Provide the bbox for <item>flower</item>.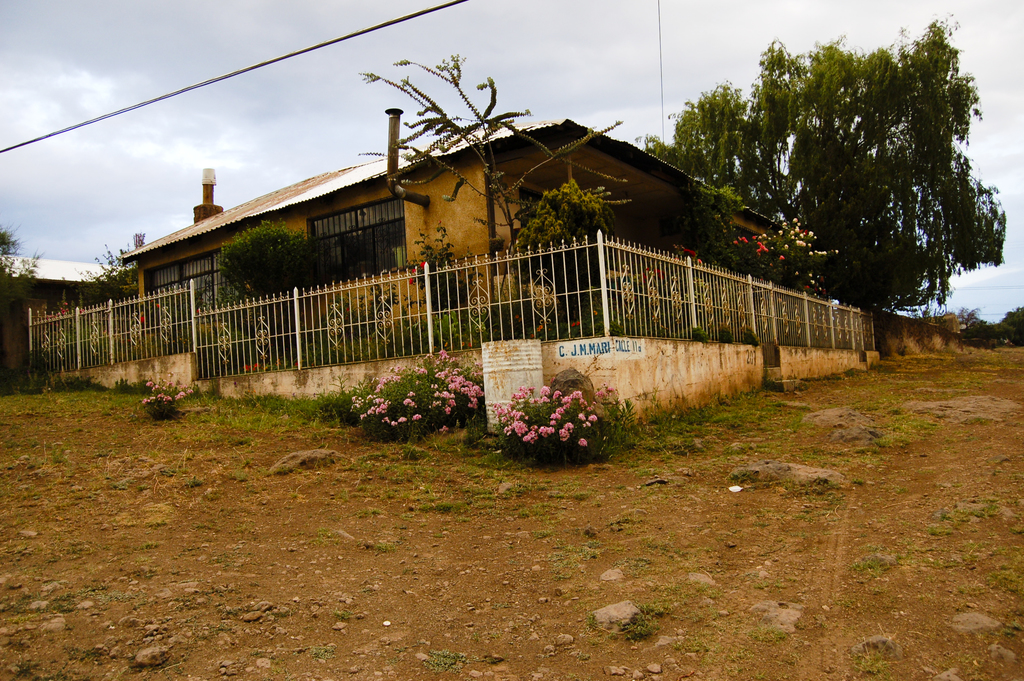
(x1=570, y1=317, x2=585, y2=327).
